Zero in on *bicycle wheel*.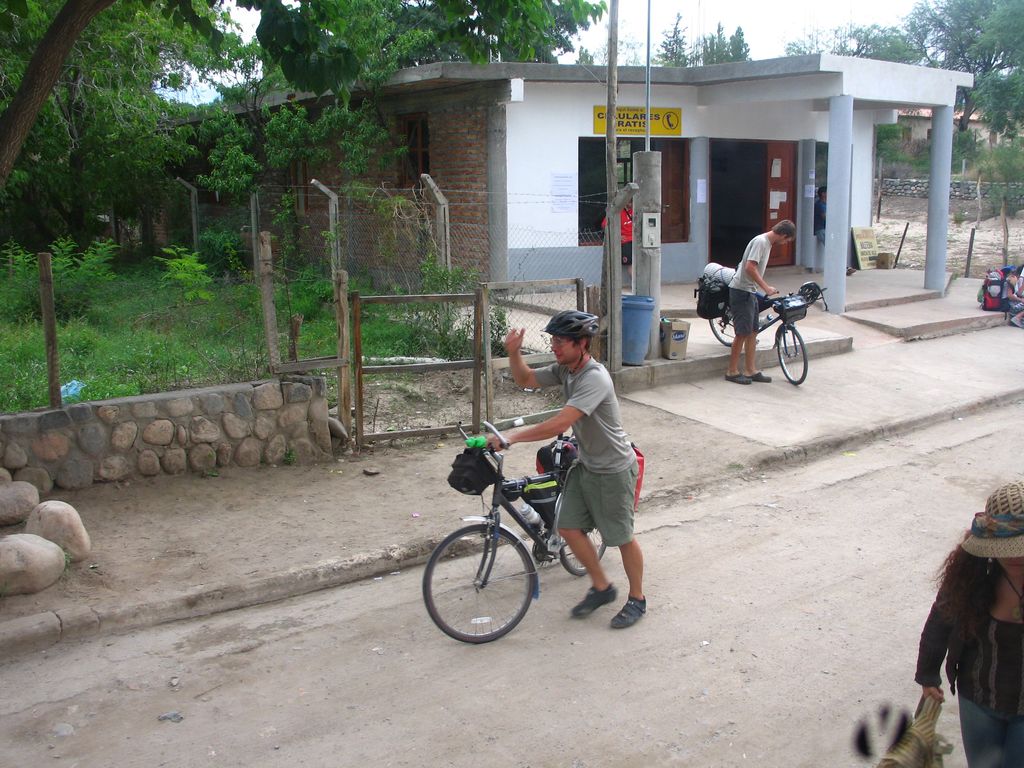
Zeroed in: l=773, t=324, r=810, b=387.
